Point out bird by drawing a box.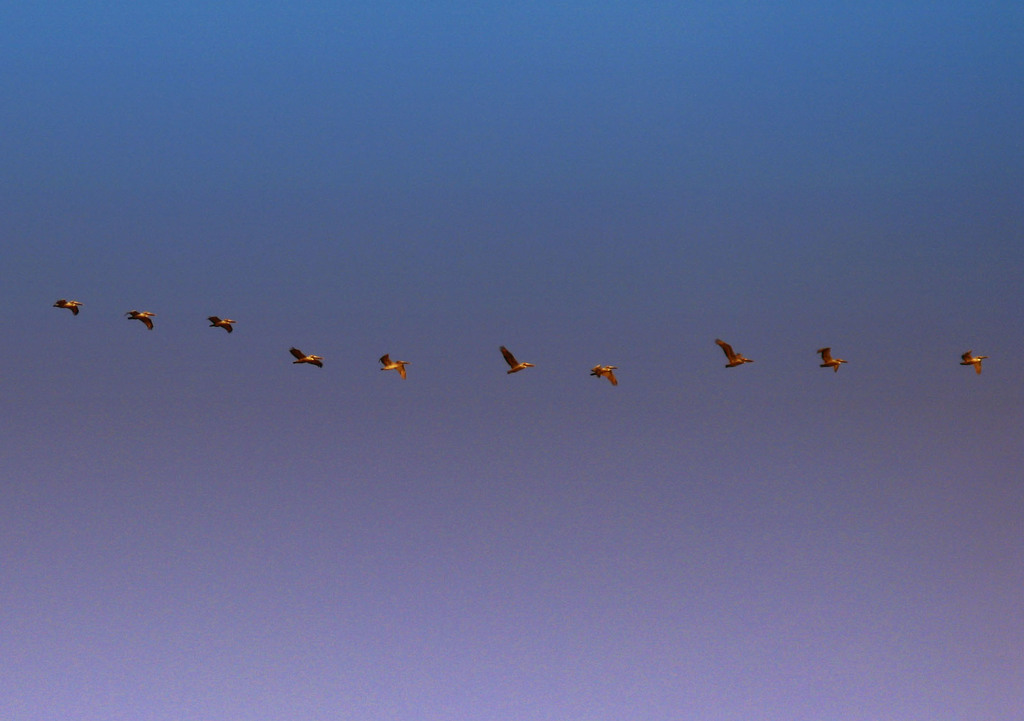
[379,349,442,384].
